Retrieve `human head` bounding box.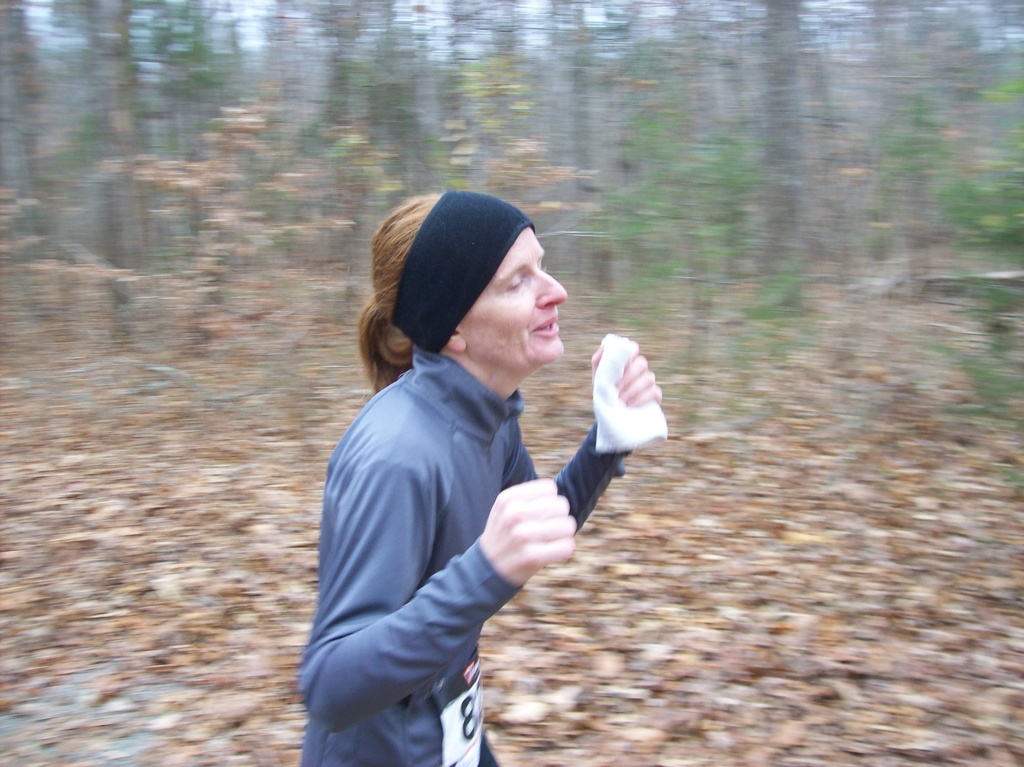
Bounding box: bbox(380, 191, 566, 402).
